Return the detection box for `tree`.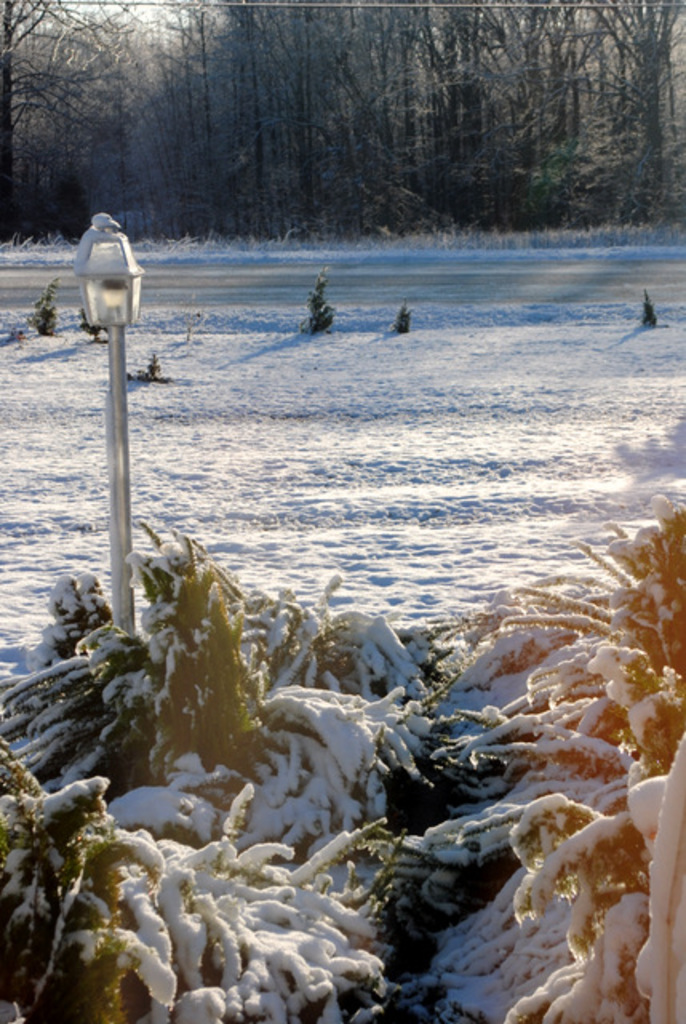
bbox=(144, 0, 198, 198).
